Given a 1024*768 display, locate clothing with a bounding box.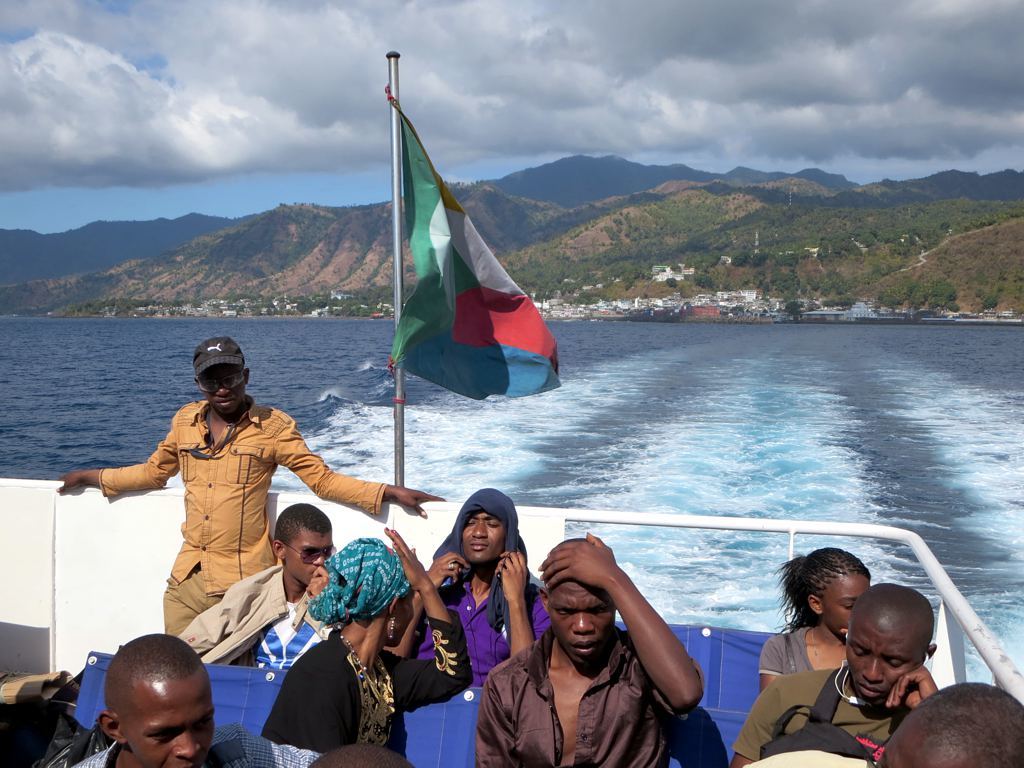
Located: {"left": 403, "top": 486, "right": 555, "bottom": 687}.
